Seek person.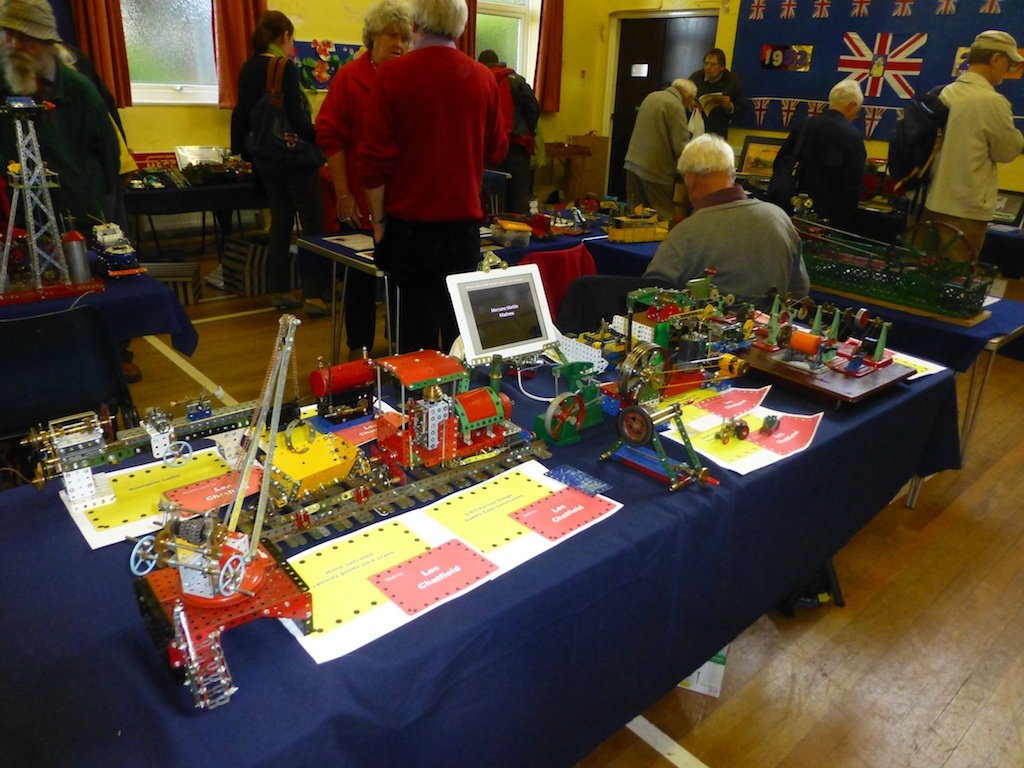
[688, 49, 755, 125].
